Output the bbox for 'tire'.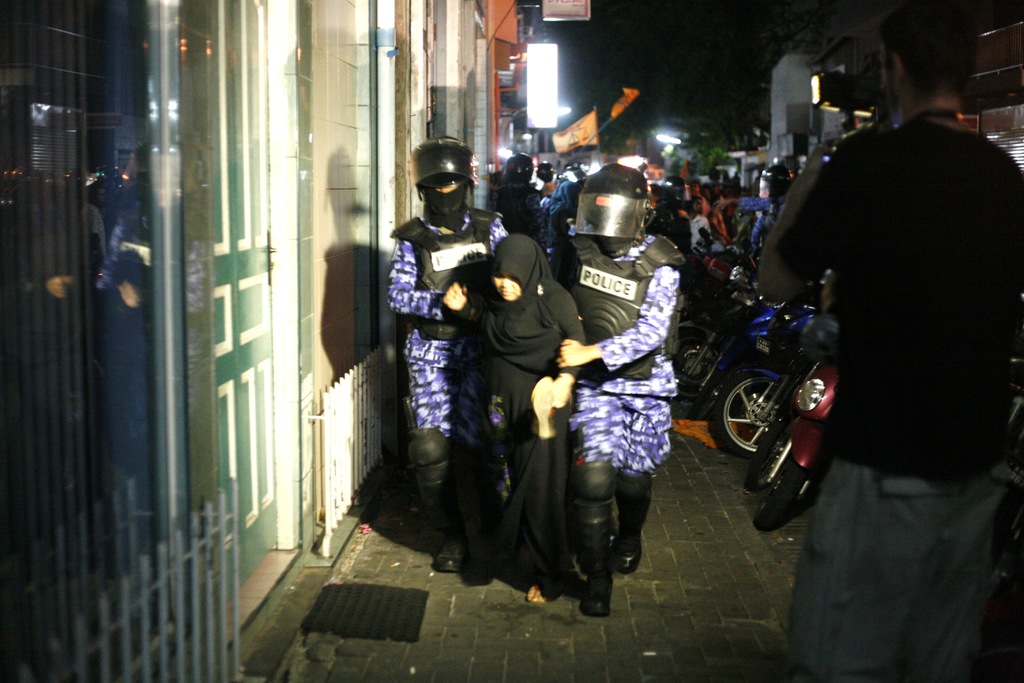
755,461,807,531.
